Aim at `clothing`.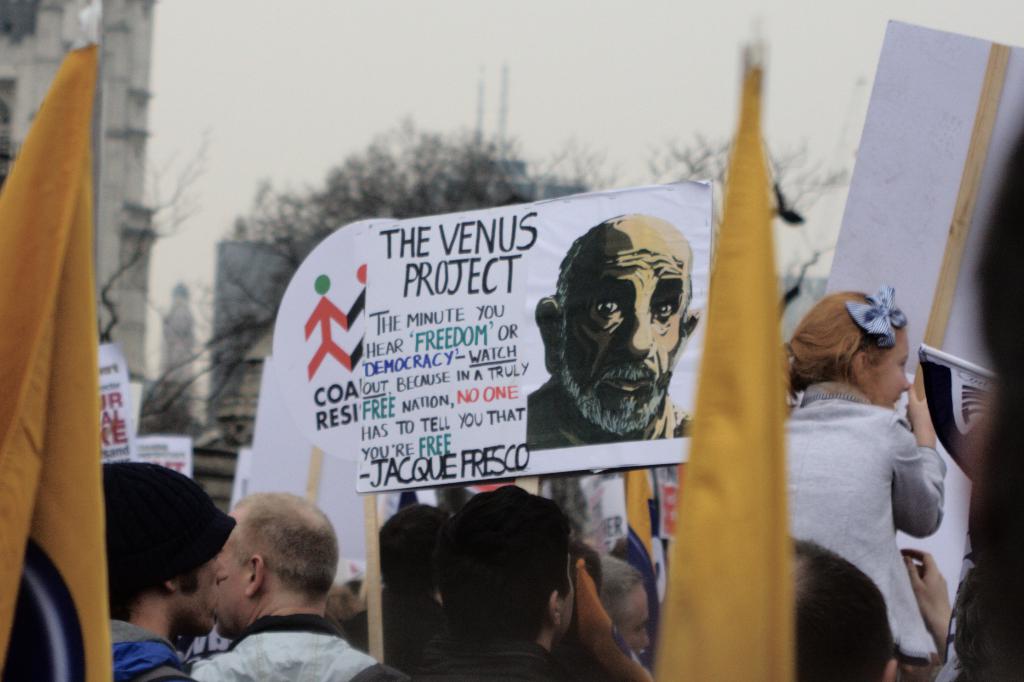
Aimed at crop(782, 309, 979, 669).
